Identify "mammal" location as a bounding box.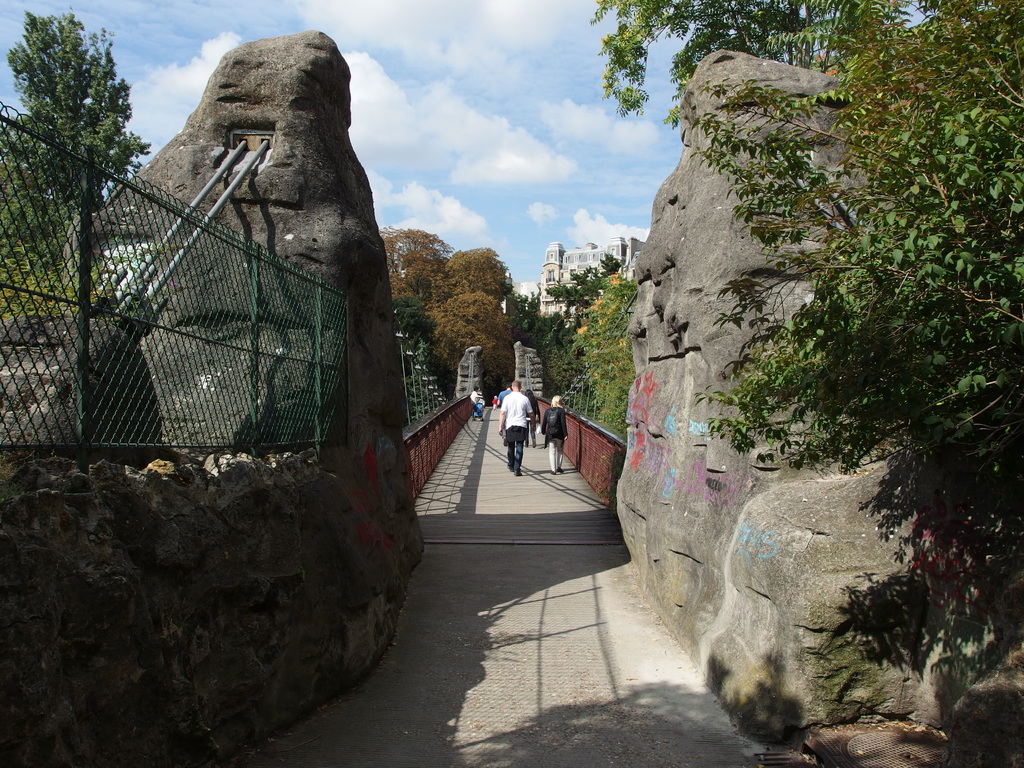
left=469, top=388, right=484, bottom=413.
